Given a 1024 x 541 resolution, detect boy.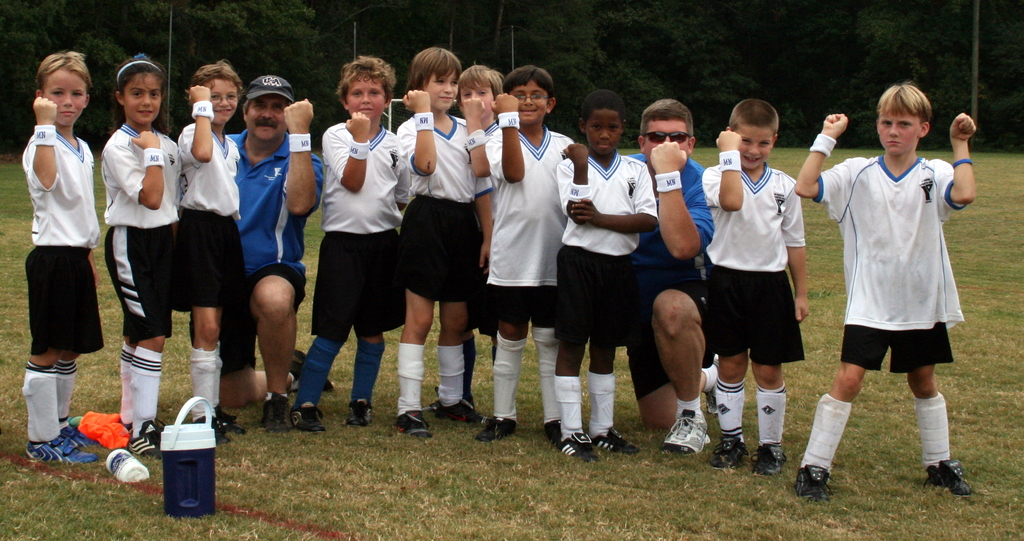
crop(284, 49, 402, 440).
